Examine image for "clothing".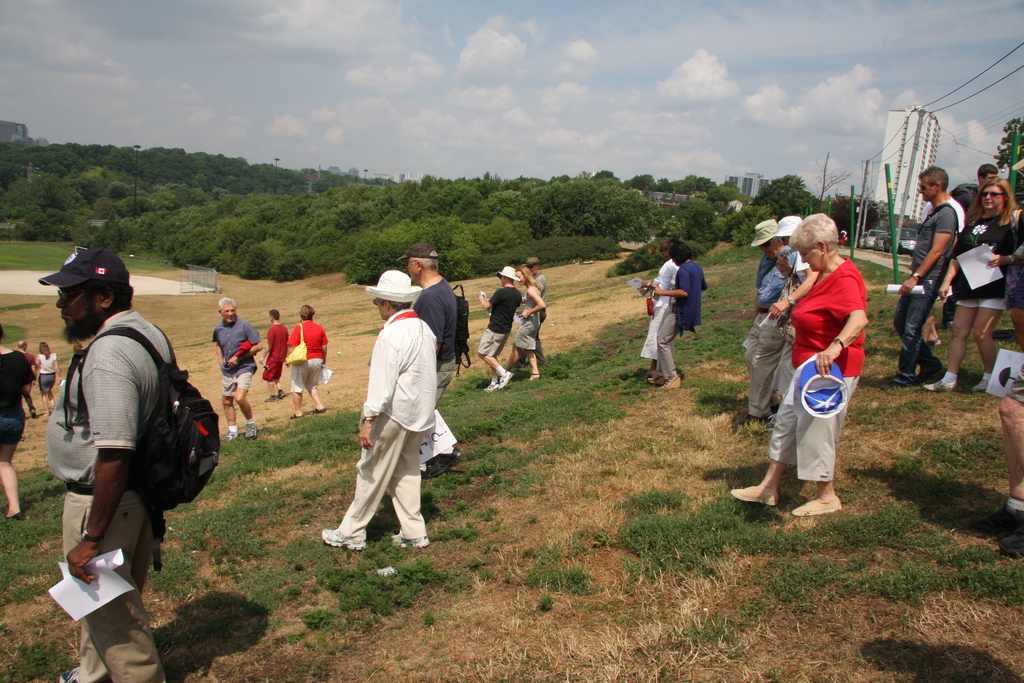
Examination result: bbox(45, 299, 177, 682).
